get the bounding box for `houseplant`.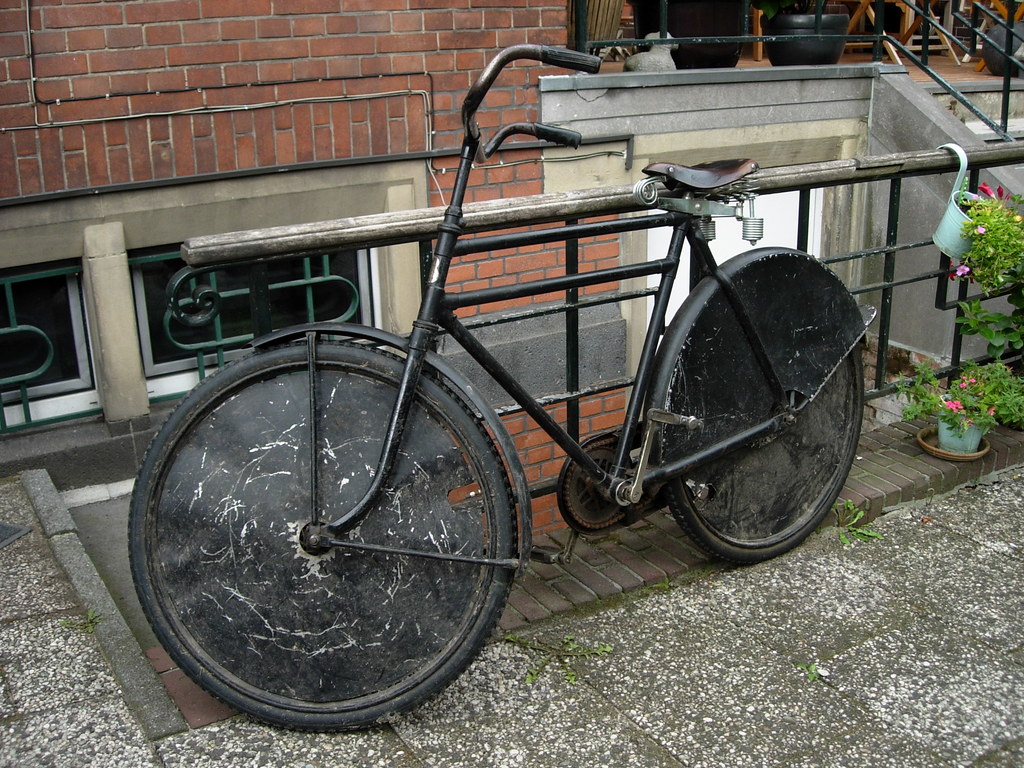
BBox(900, 357, 1023, 456).
